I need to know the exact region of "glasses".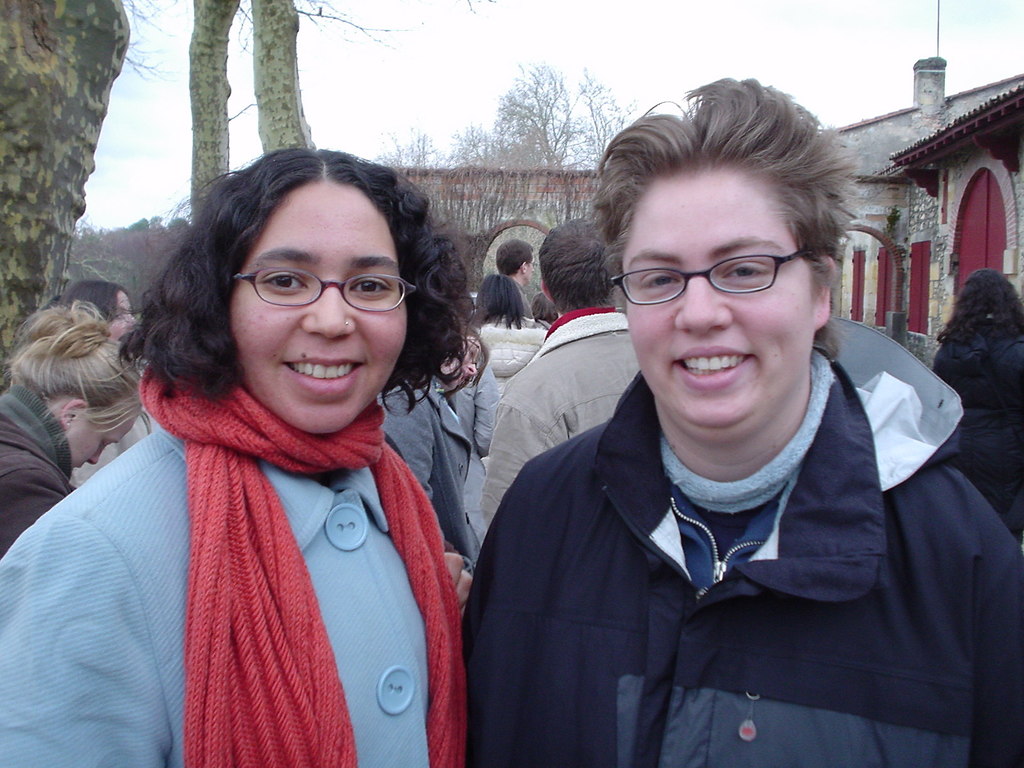
Region: <region>609, 241, 833, 308</region>.
